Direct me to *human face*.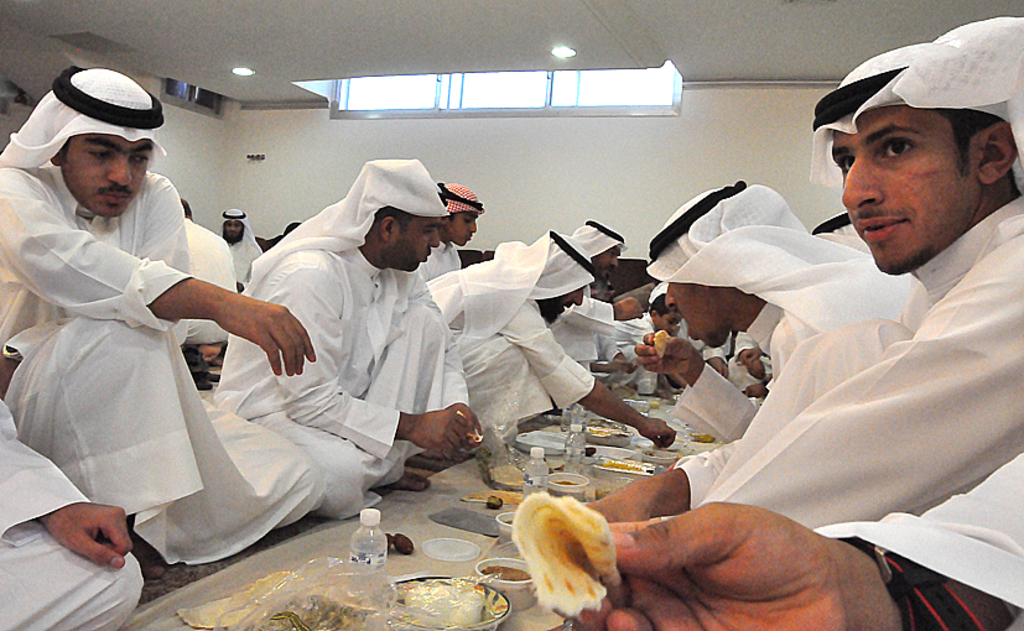
Direction: l=544, t=287, r=586, b=319.
